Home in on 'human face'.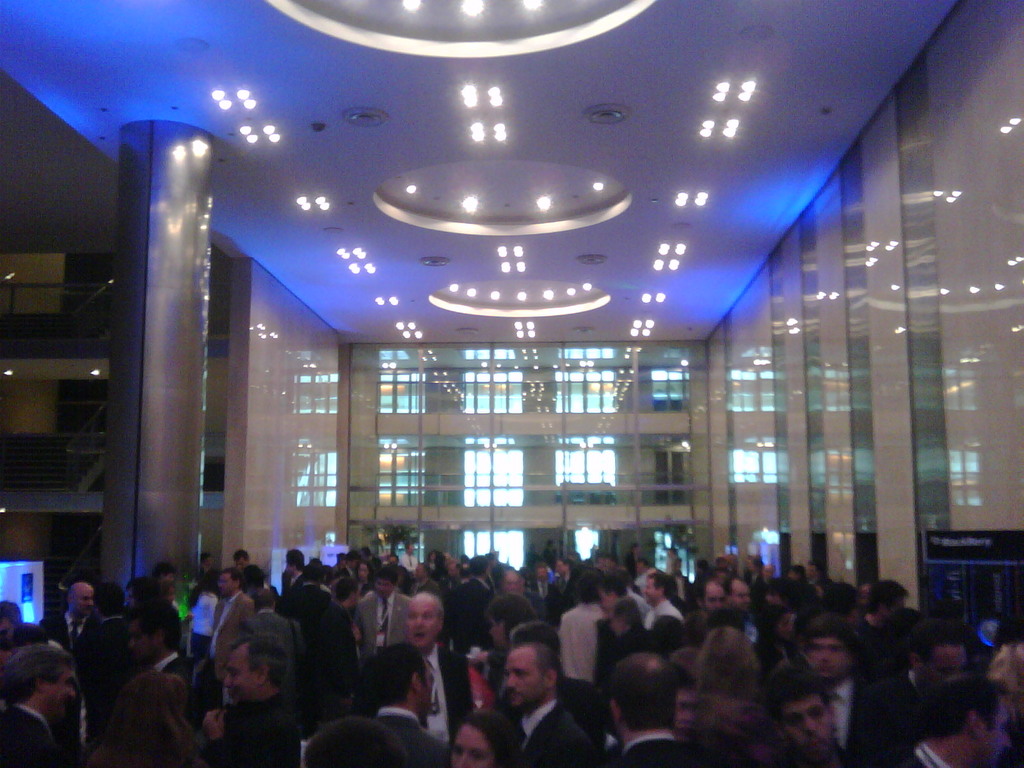
Homed in at 501, 652, 542, 709.
